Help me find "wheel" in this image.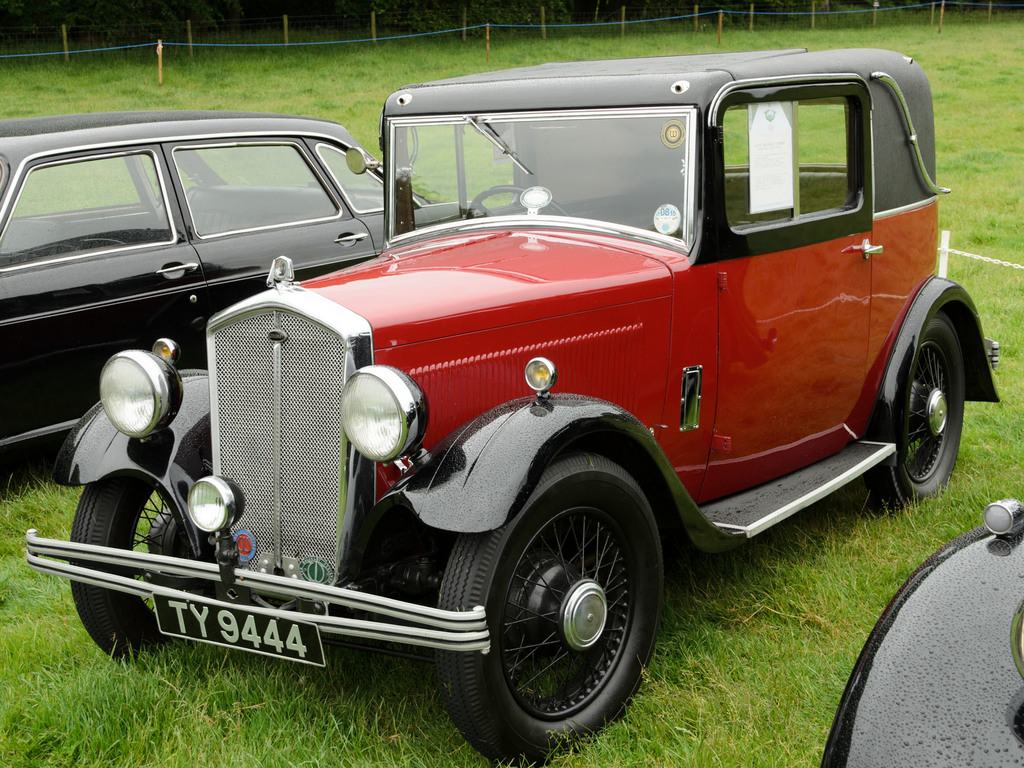
Found it: crop(436, 447, 675, 767).
